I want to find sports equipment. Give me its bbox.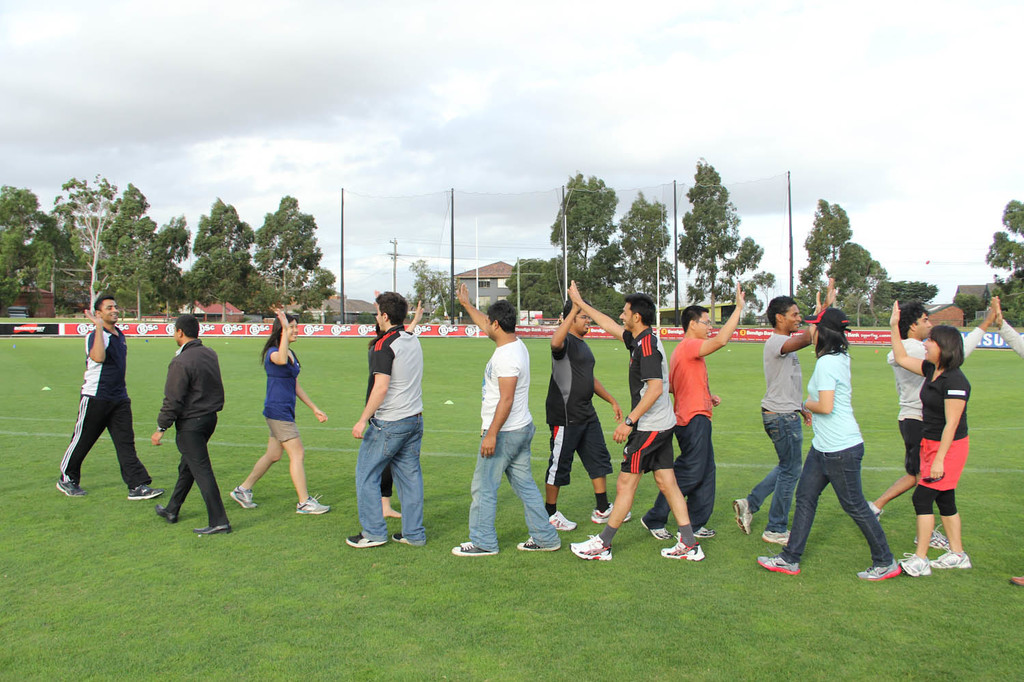
{"left": 762, "top": 524, "right": 794, "bottom": 545}.
